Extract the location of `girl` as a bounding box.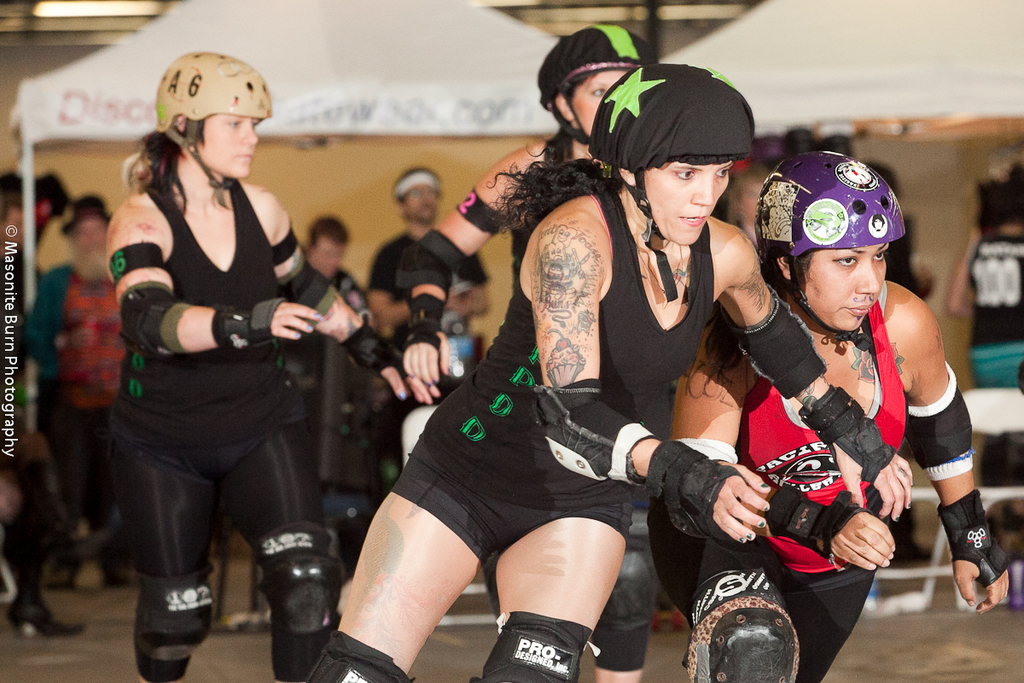
<box>104,44,419,682</box>.
